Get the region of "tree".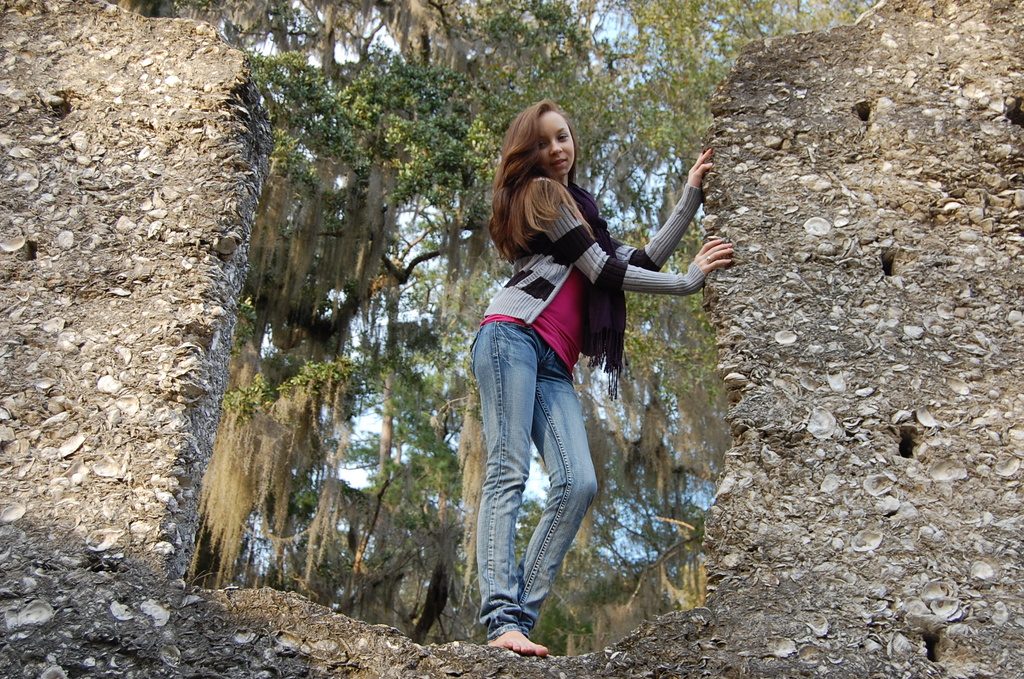
left=241, top=0, right=634, bottom=641.
